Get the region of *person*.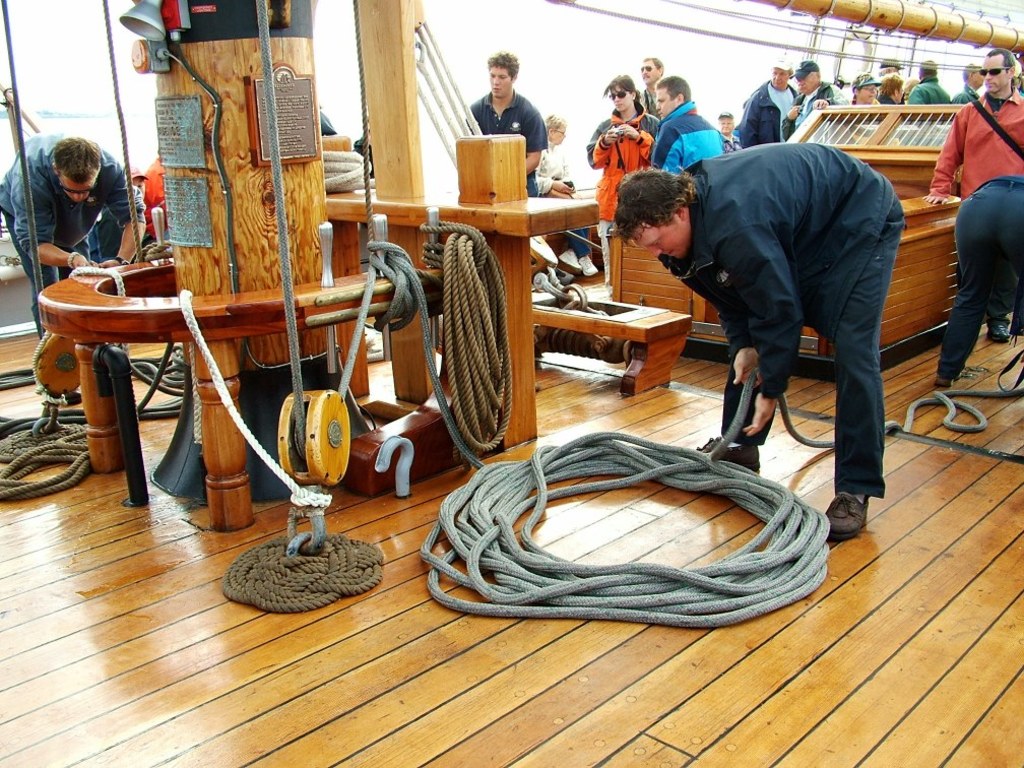
region(781, 48, 857, 141).
